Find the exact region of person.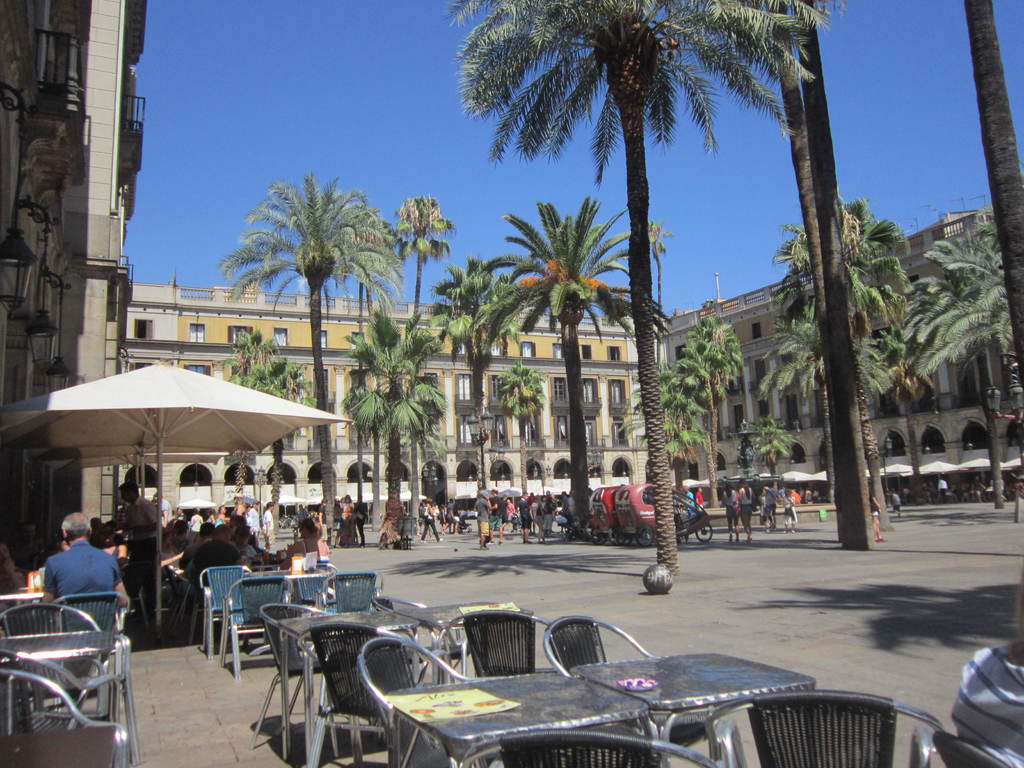
Exact region: 696,486,706,512.
